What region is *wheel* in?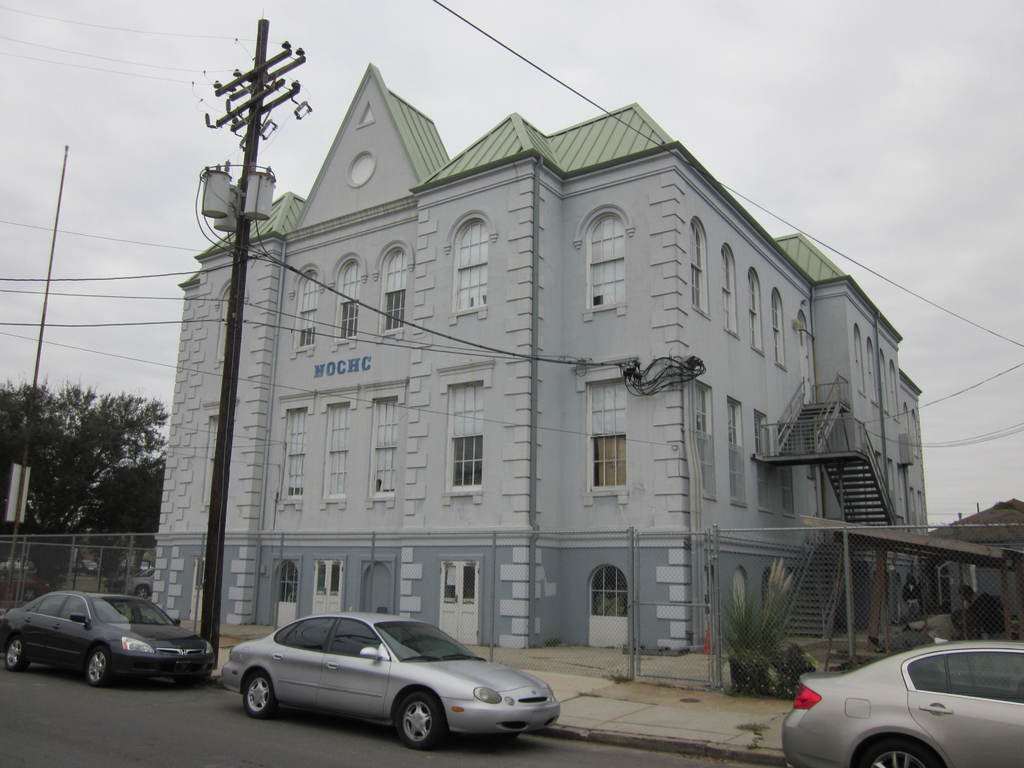
<region>860, 746, 932, 767</region>.
